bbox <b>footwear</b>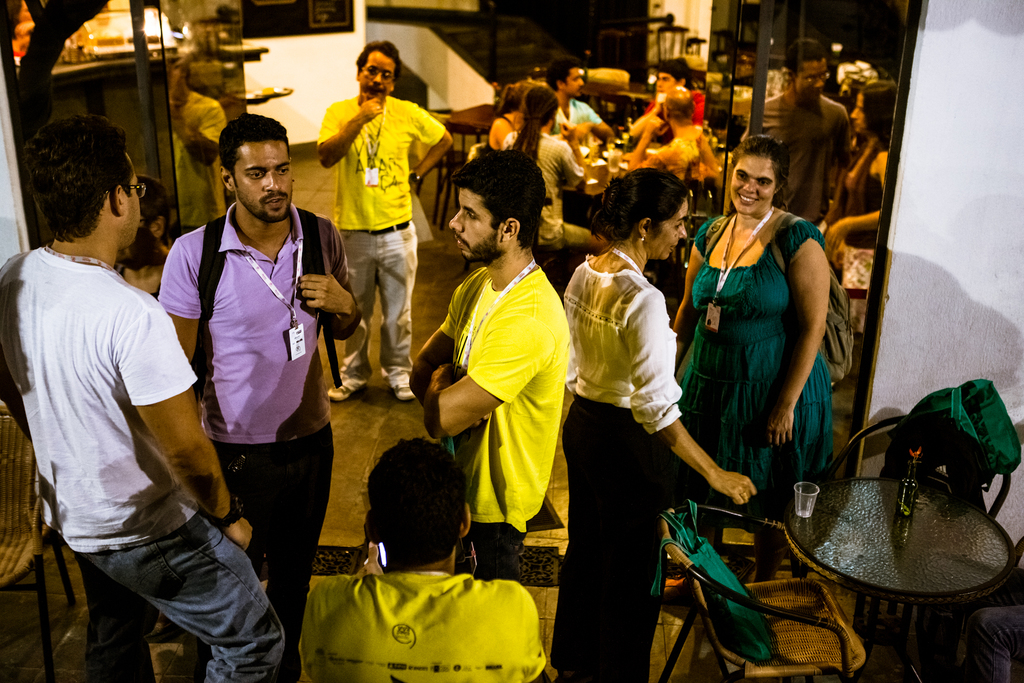
select_region(397, 381, 416, 399)
